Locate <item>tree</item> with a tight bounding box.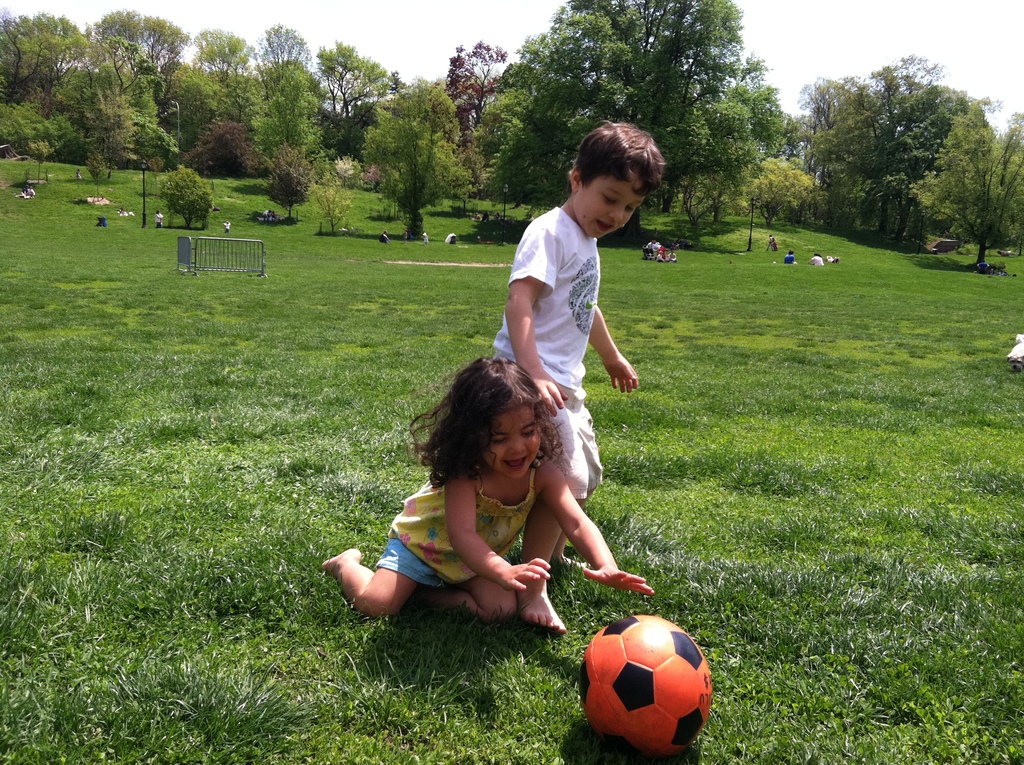
x1=159 y1=164 x2=215 y2=231.
